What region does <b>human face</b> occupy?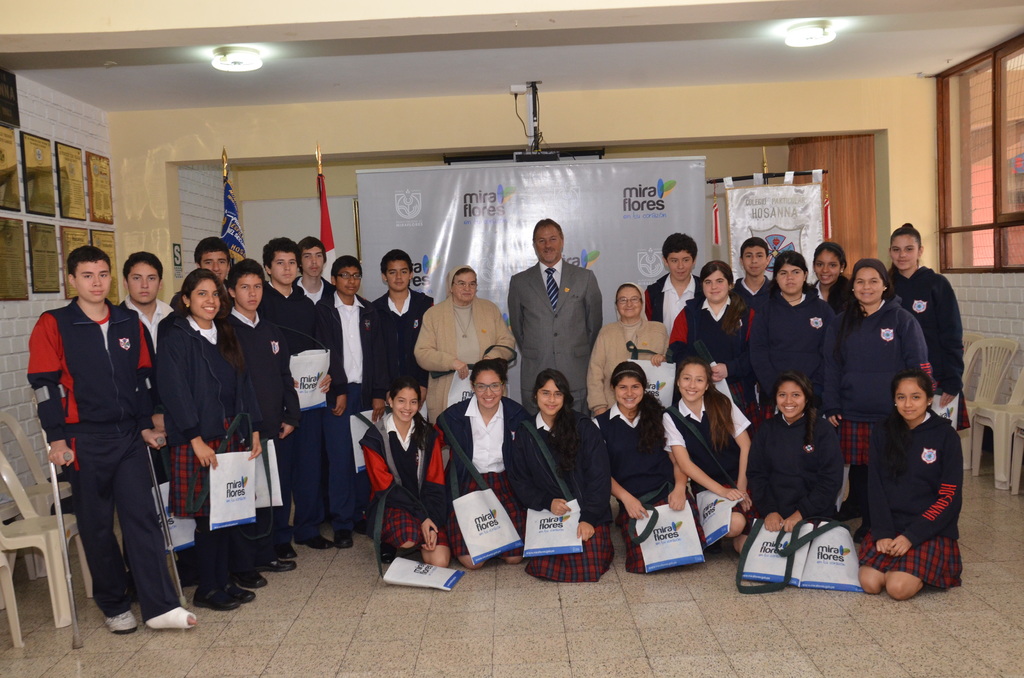
BBox(819, 249, 840, 286).
